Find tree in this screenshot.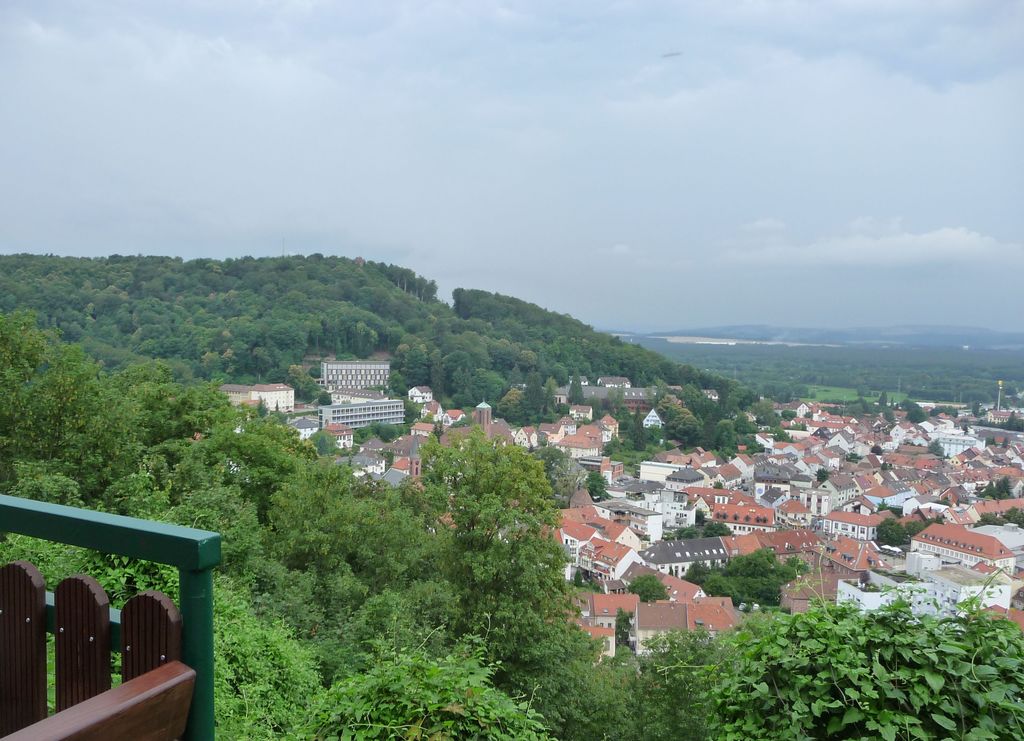
The bounding box for tree is rect(0, 471, 323, 740).
